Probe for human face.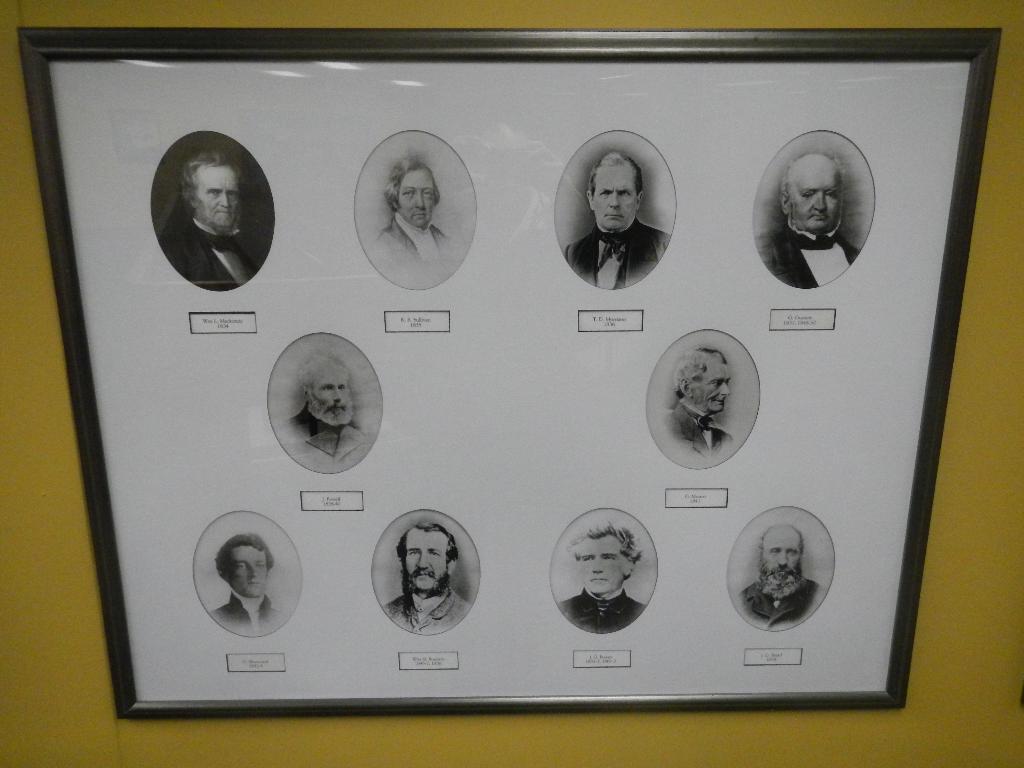
Probe result: (left=238, top=550, right=267, bottom=595).
